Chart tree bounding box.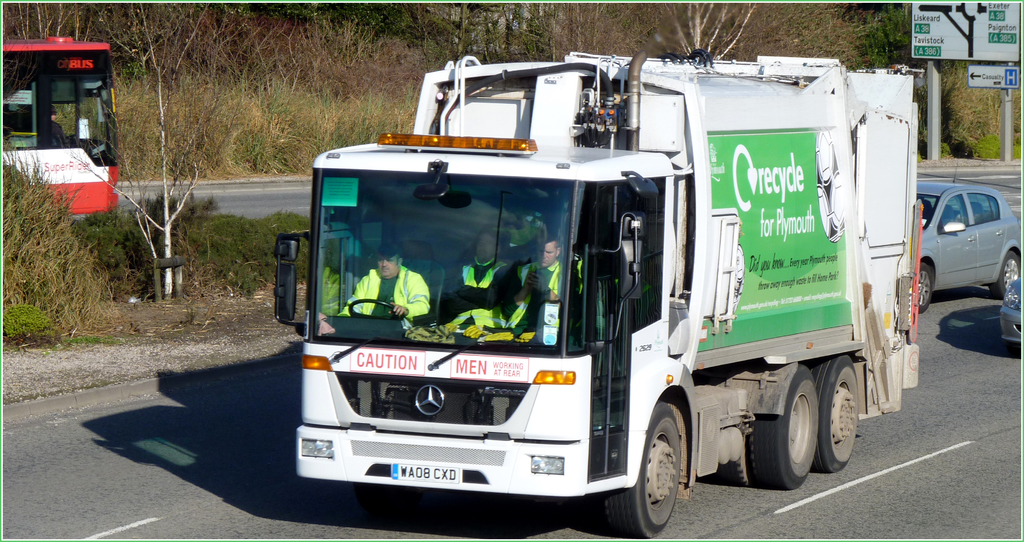
Charted: box(70, 4, 216, 293).
